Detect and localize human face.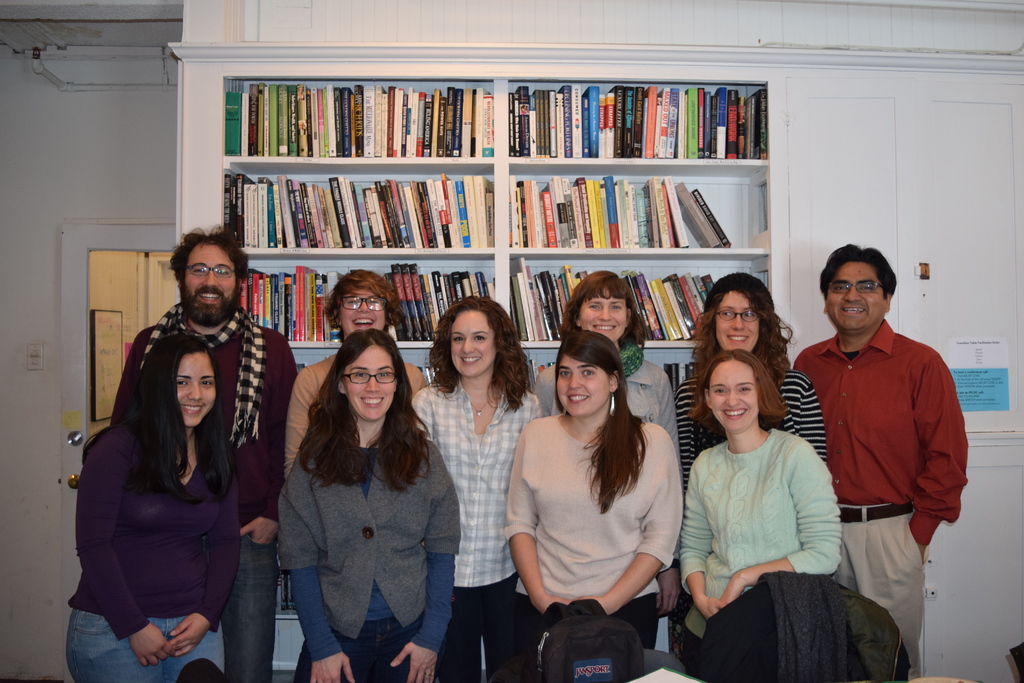
Localized at box=[717, 294, 760, 348].
